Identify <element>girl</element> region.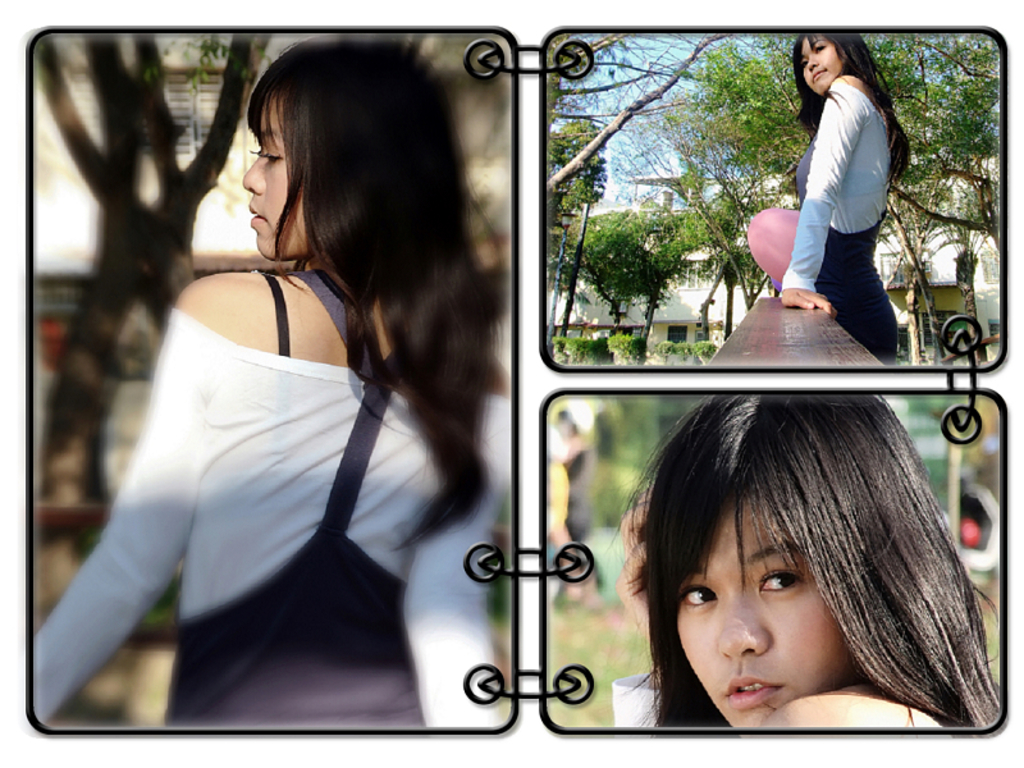
Region: rect(772, 28, 909, 376).
